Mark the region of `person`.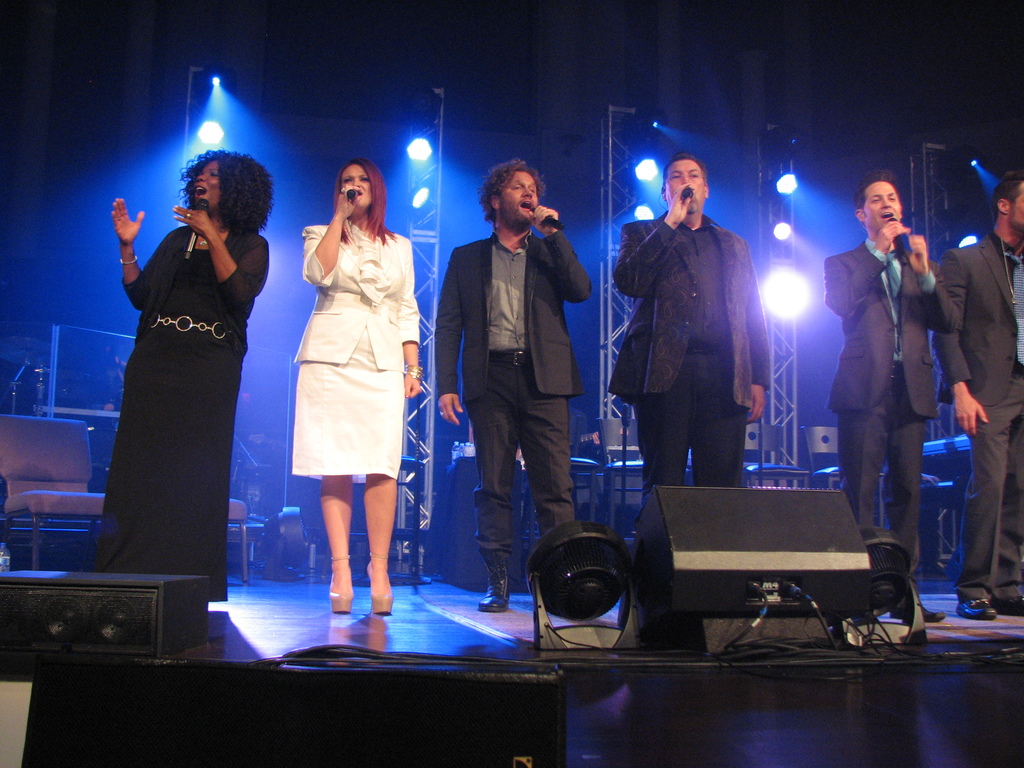
Region: bbox=[438, 156, 589, 611].
